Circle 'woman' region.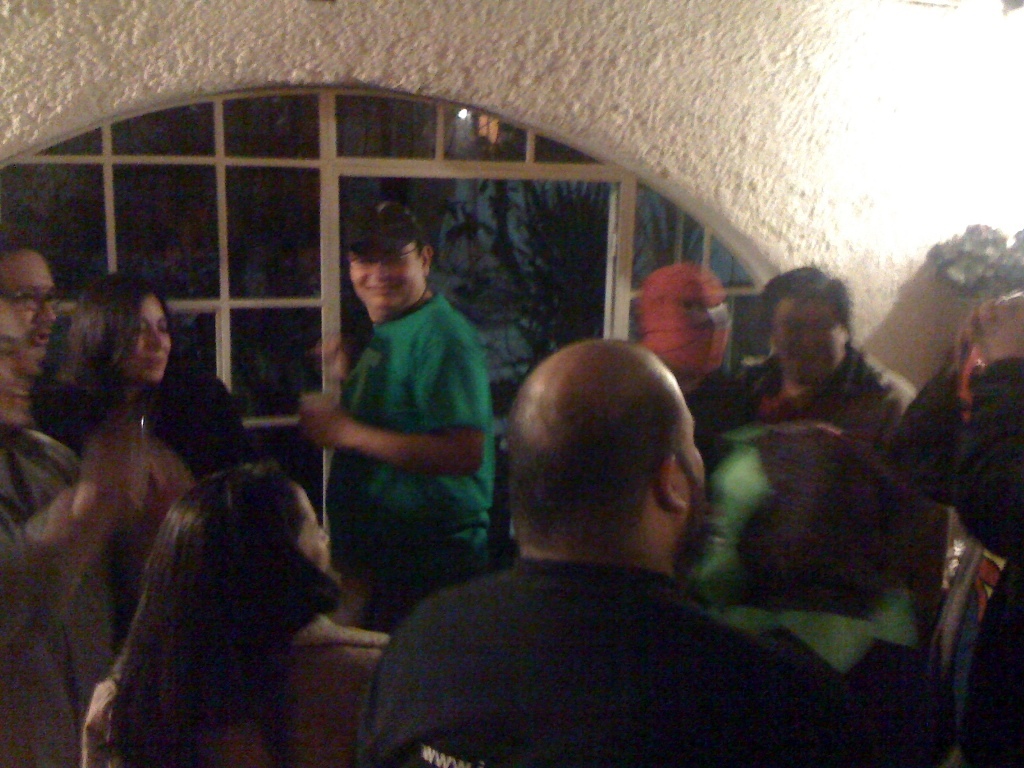
Region: detection(45, 416, 400, 767).
